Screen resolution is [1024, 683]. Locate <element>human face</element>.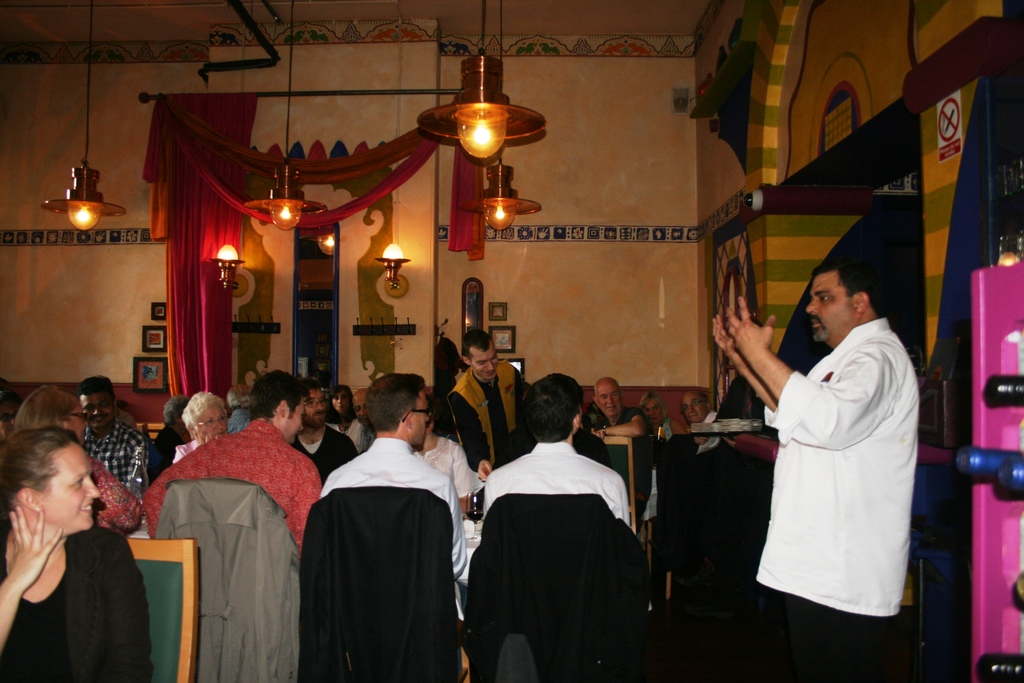
[42,441,103,529].
